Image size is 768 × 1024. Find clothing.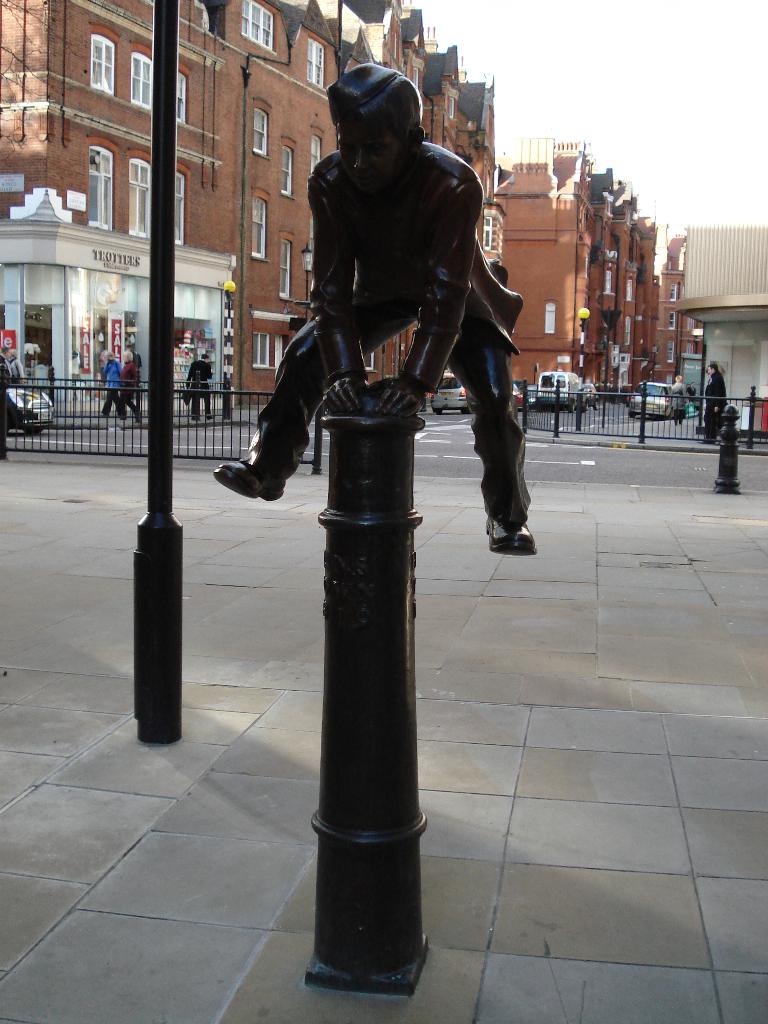
bbox(244, 55, 536, 514).
